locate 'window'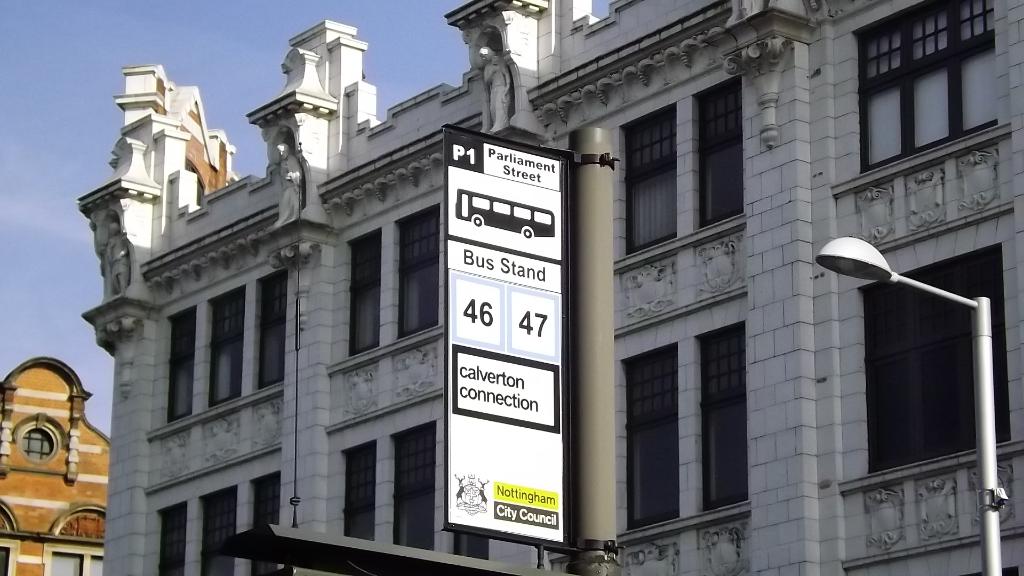
bbox=(815, 3, 1023, 202)
